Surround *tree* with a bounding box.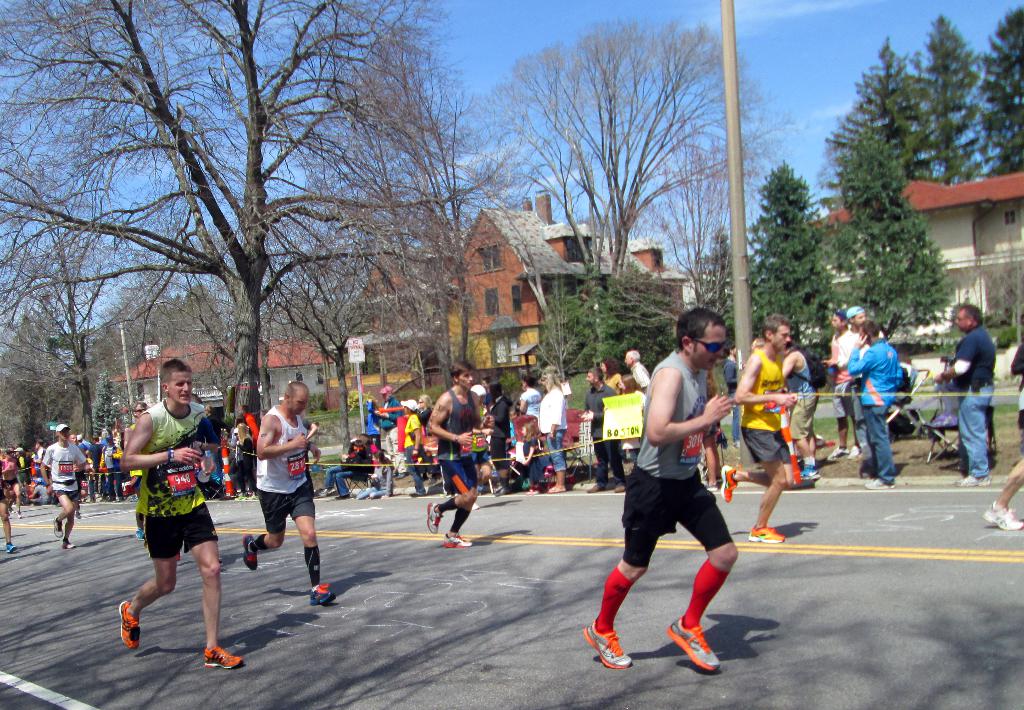
locate(538, 267, 675, 382).
